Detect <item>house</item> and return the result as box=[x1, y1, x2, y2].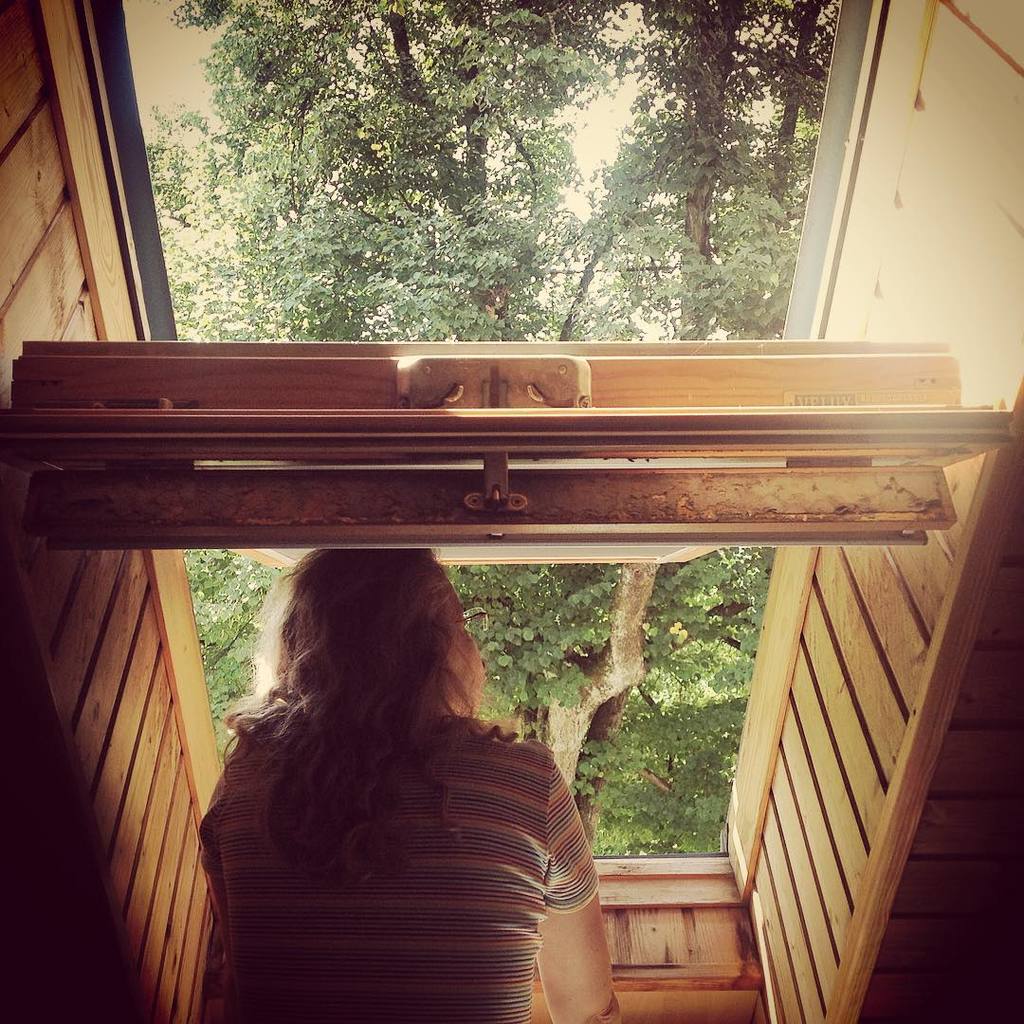
box=[0, 0, 1023, 1023].
